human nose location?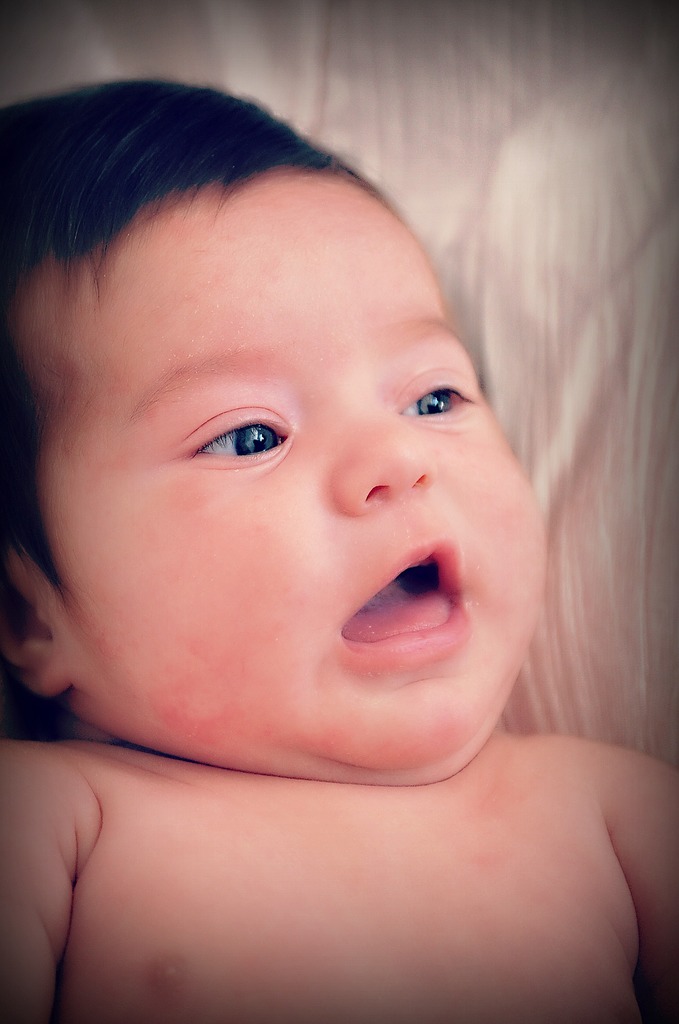
(left=331, top=405, right=436, bottom=514)
